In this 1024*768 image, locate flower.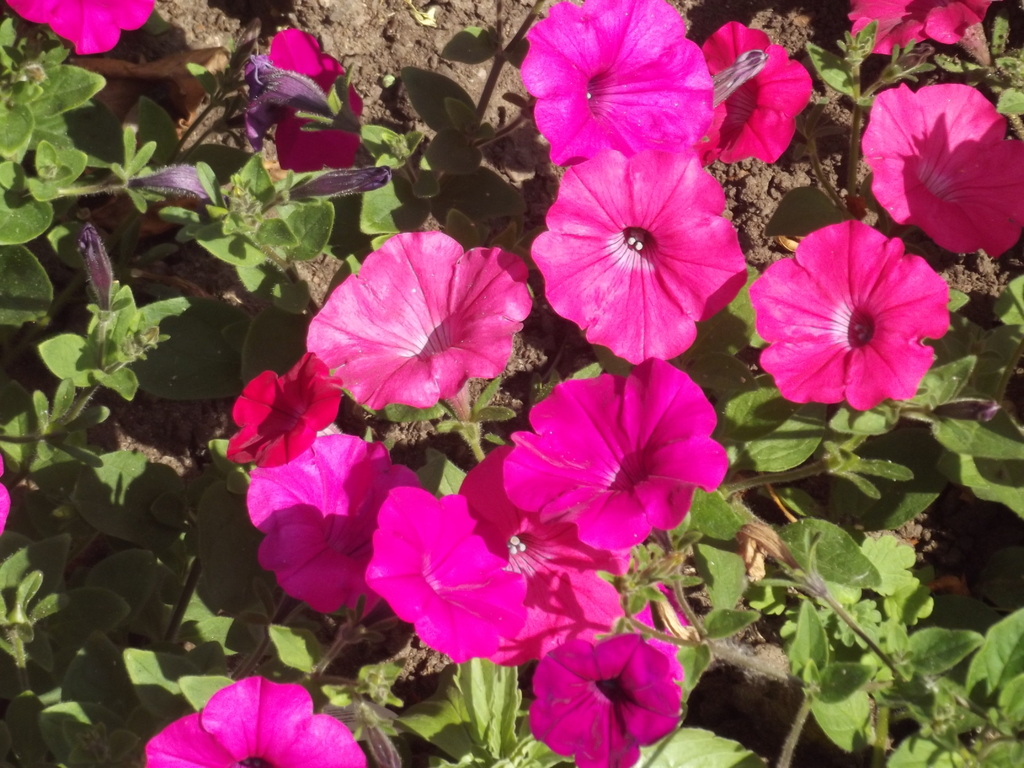
Bounding box: (228, 351, 341, 465).
